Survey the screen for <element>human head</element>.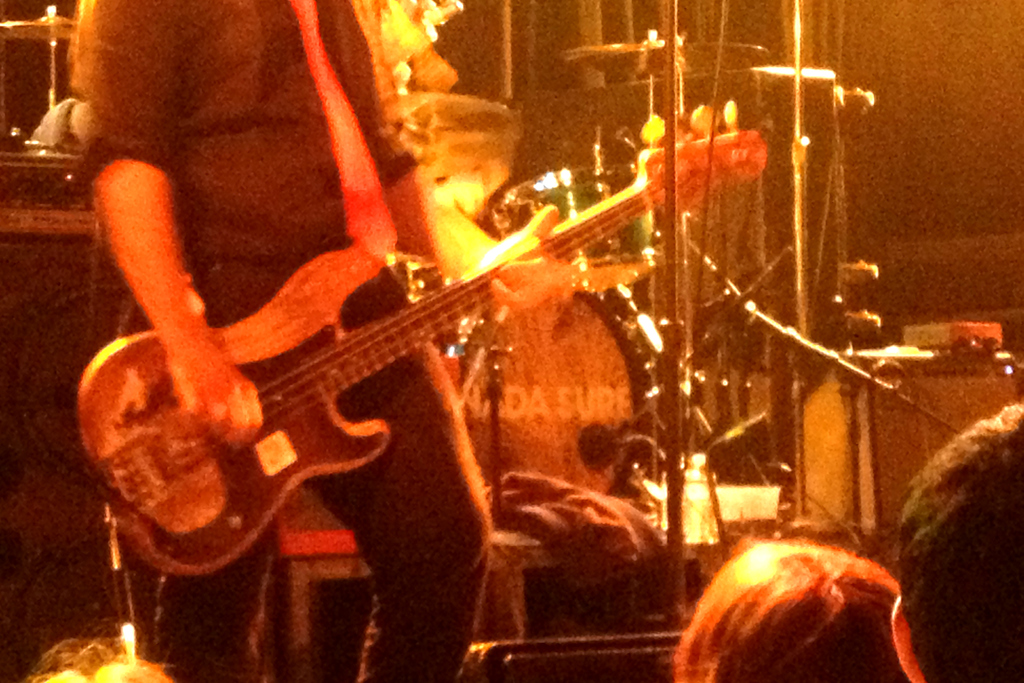
Survey found: bbox=(666, 537, 904, 682).
